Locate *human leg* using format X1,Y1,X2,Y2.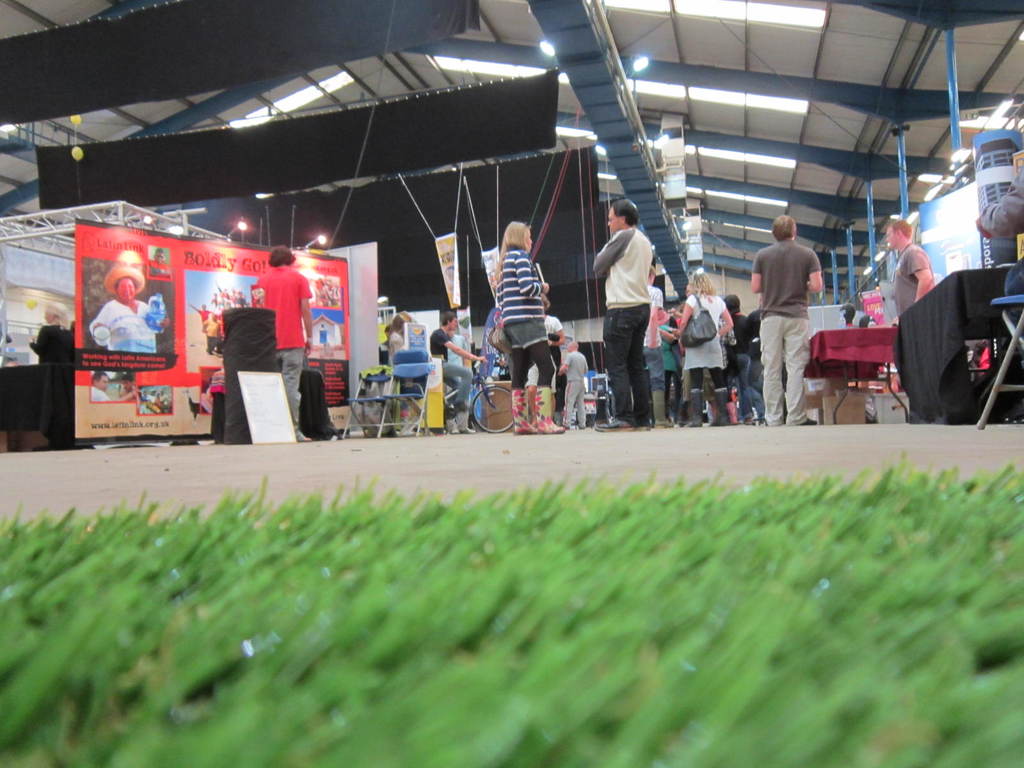
563,380,584,424.
